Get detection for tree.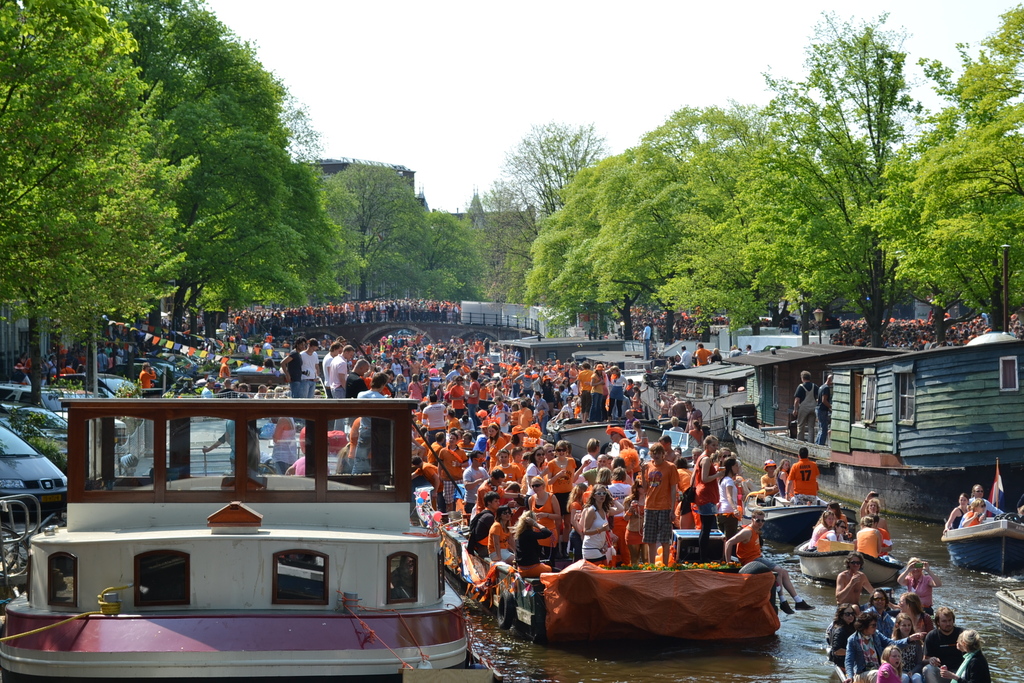
Detection: 504 126 598 212.
